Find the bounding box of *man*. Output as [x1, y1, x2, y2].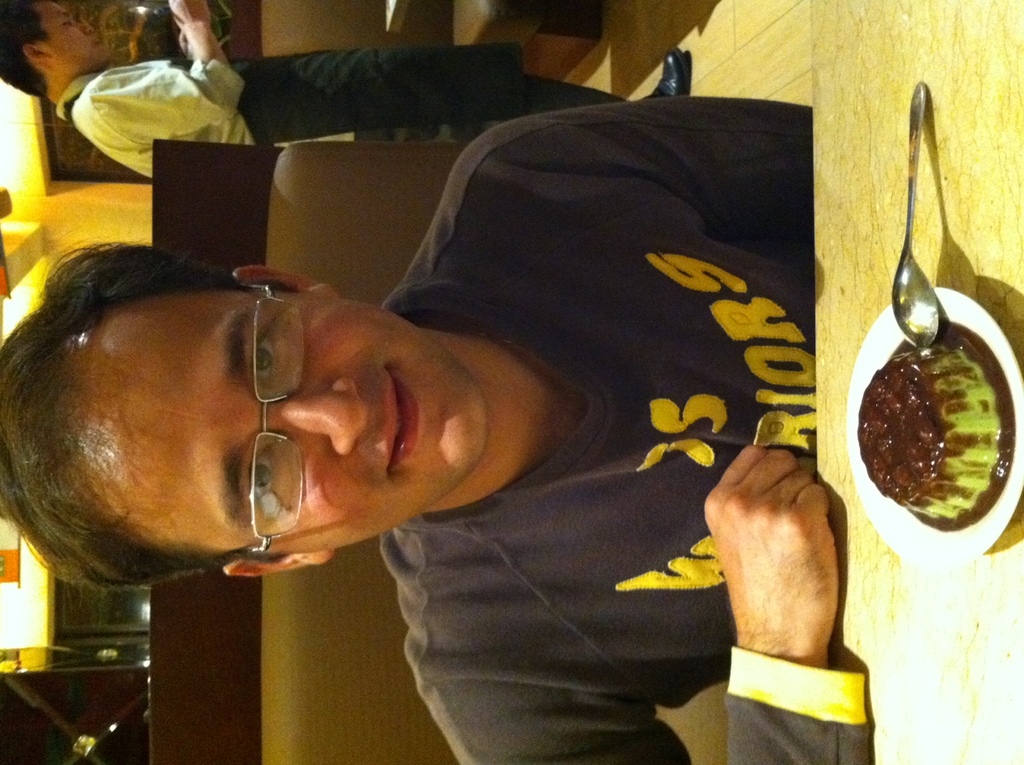
[55, 111, 857, 734].
